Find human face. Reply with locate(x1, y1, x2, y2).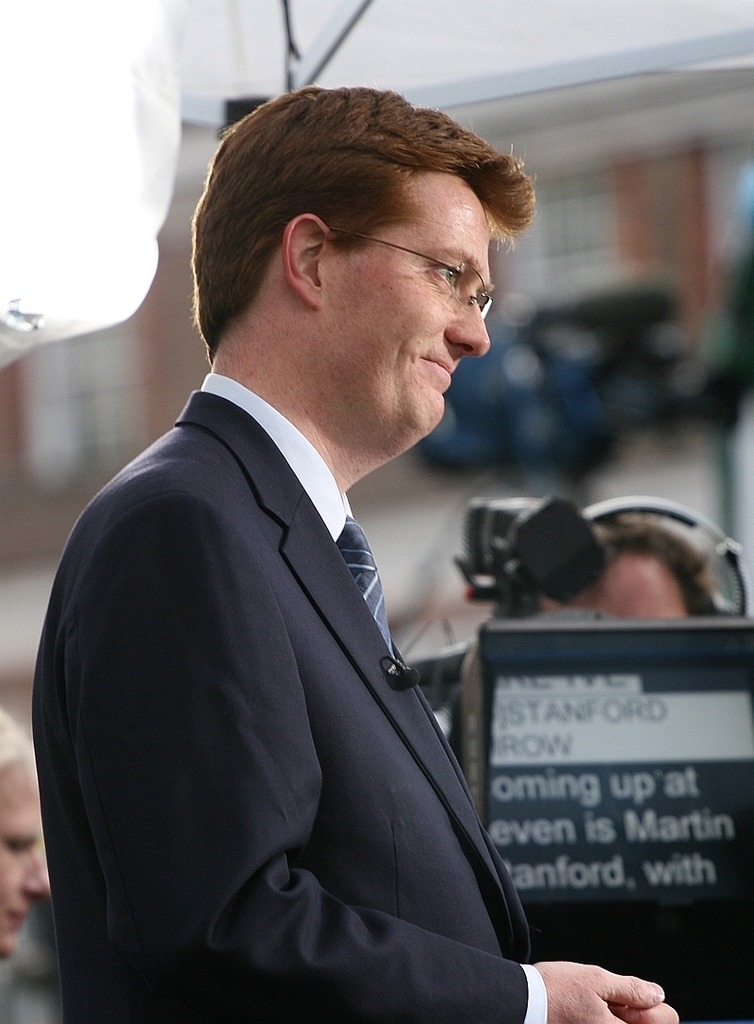
locate(0, 751, 51, 957).
